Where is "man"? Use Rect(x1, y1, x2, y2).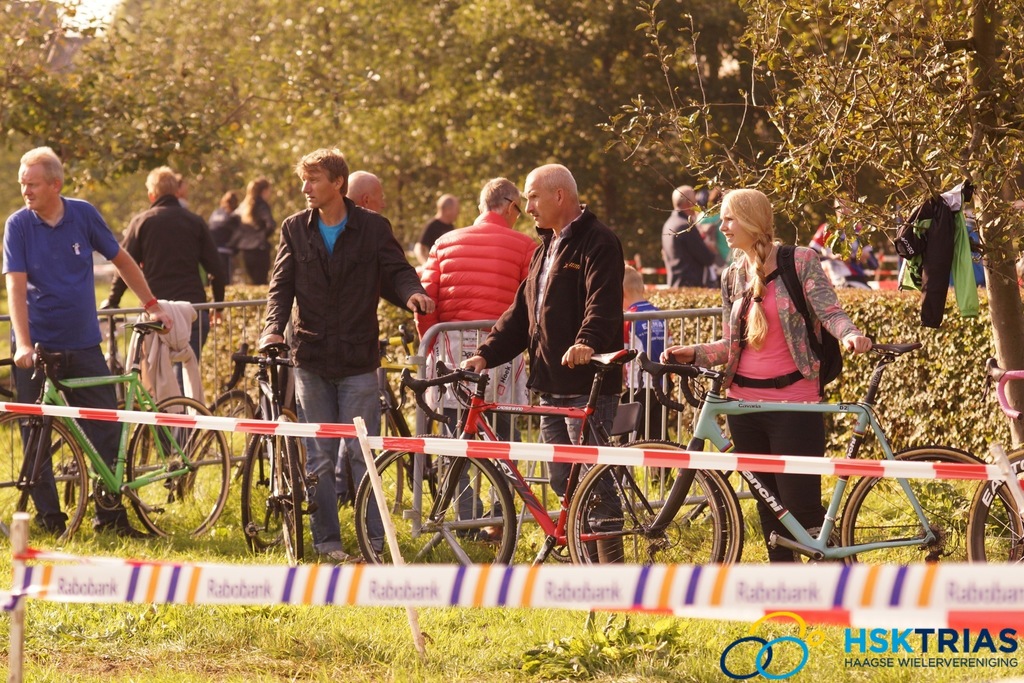
Rect(207, 191, 243, 275).
